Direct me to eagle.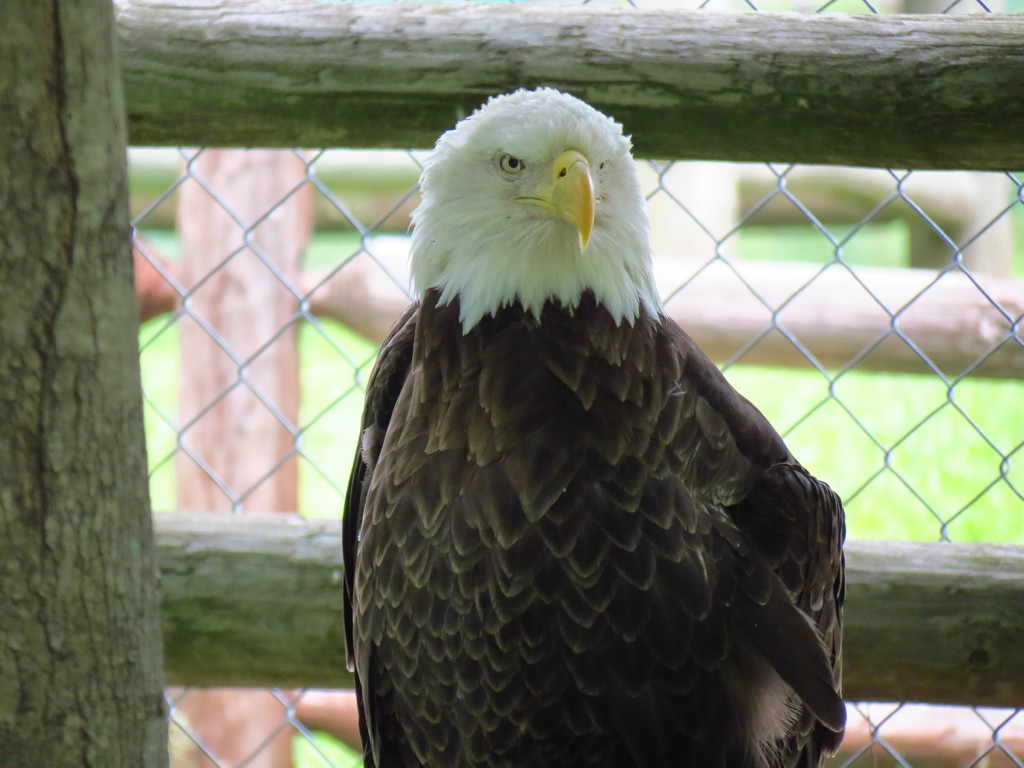
Direction: 340/89/855/767.
